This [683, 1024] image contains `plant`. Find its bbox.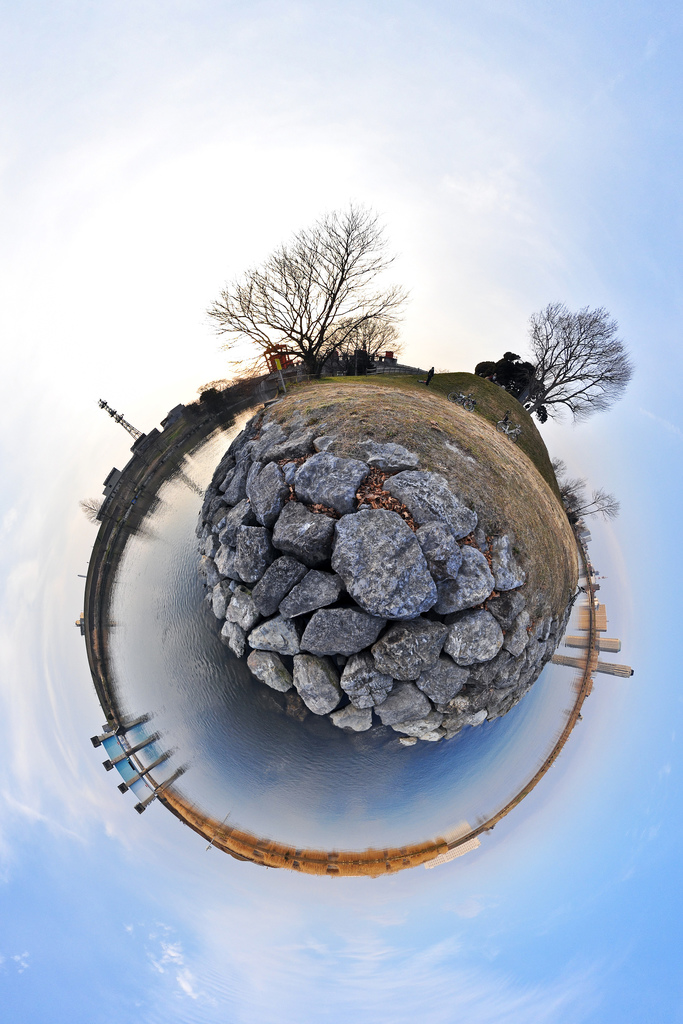
BBox(197, 190, 407, 383).
